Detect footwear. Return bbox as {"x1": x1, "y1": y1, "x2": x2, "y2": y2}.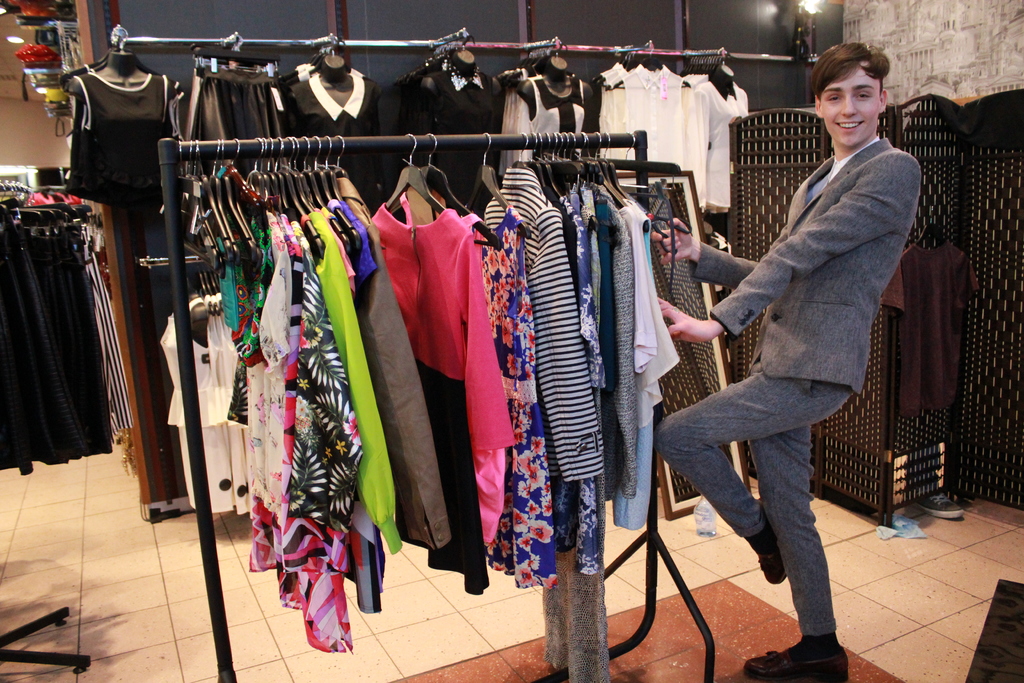
{"x1": 732, "y1": 630, "x2": 848, "y2": 680}.
